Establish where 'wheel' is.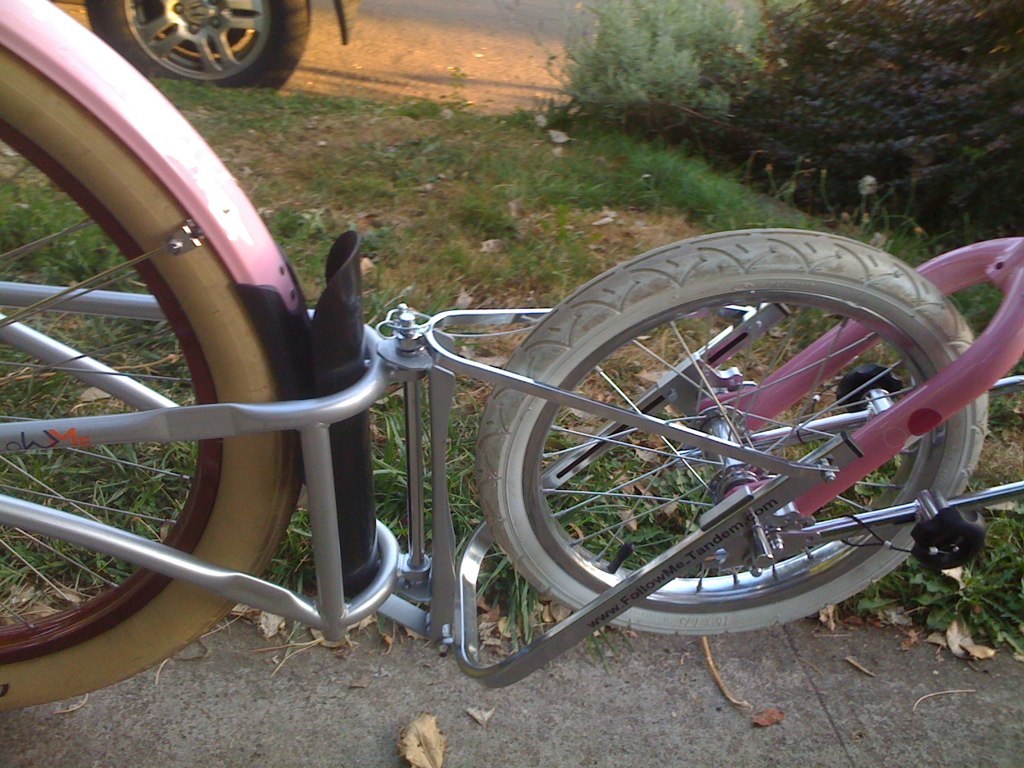
Established at {"x1": 81, "y1": 0, "x2": 330, "y2": 100}.
